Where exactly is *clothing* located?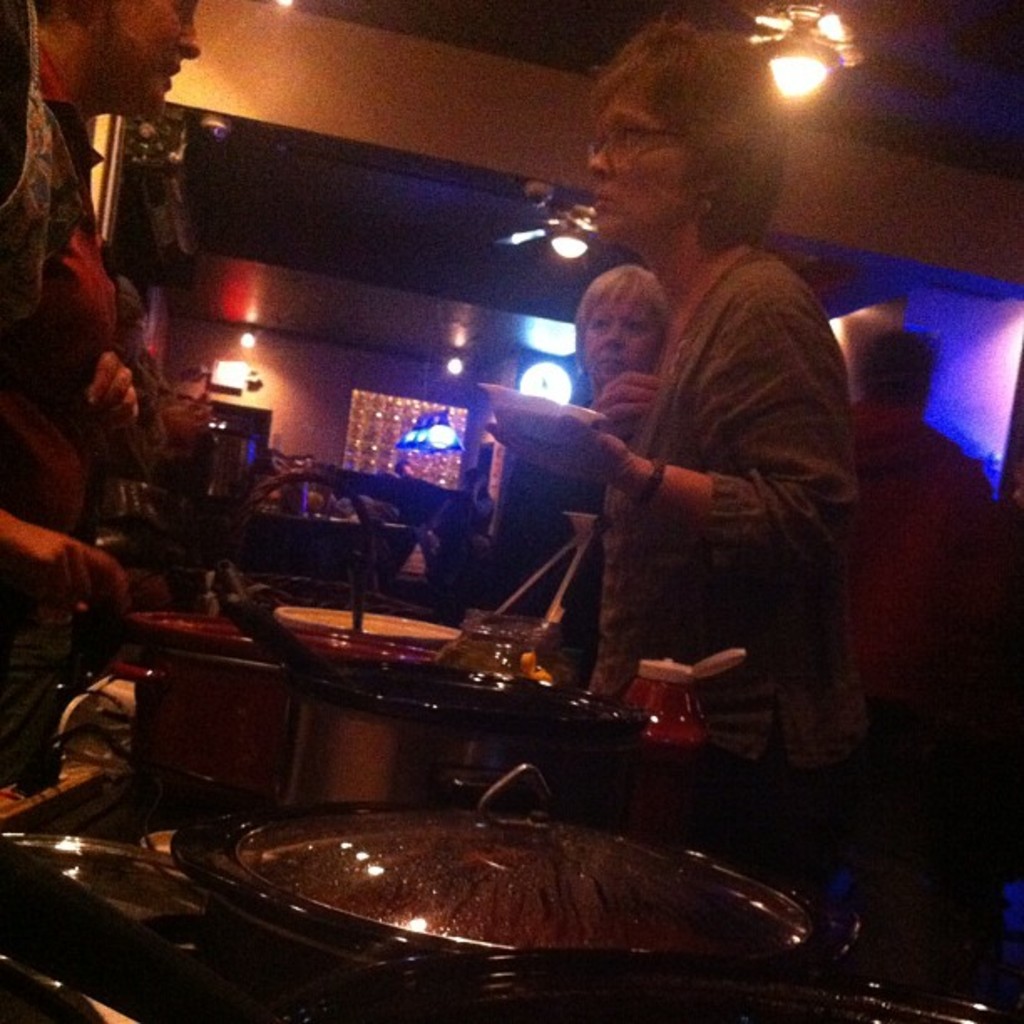
Its bounding box is (left=591, top=233, right=853, bottom=919).
